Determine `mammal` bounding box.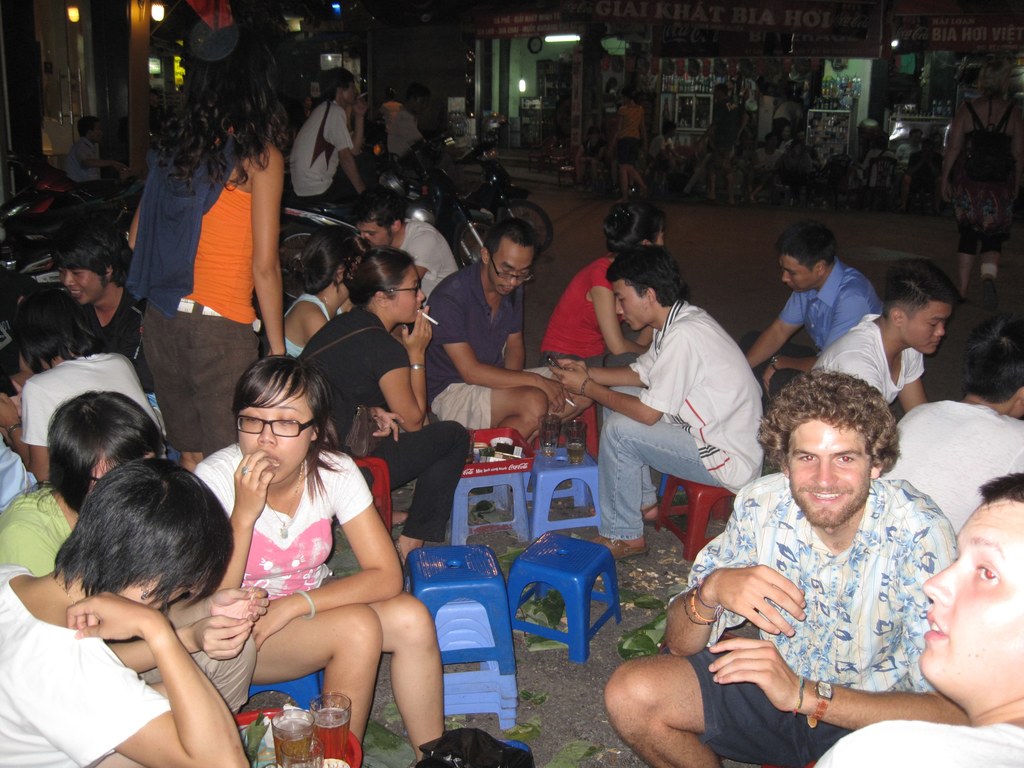
Determined: crop(52, 227, 154, 408).
